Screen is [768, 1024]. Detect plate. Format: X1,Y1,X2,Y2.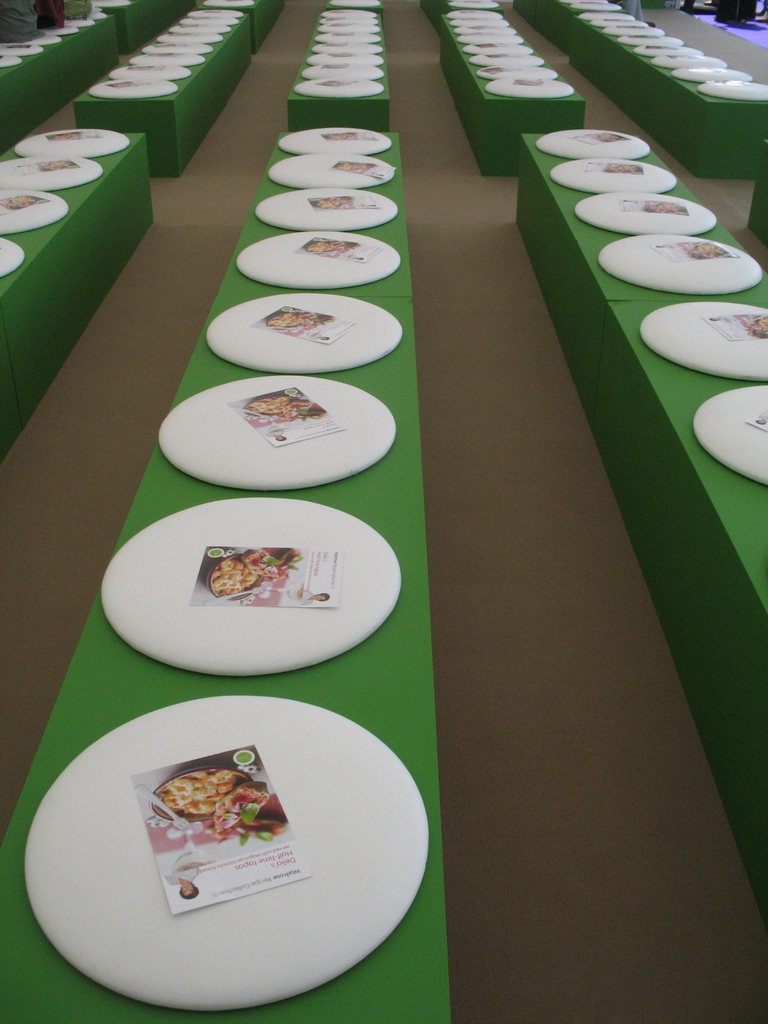
0,183,67,234.
